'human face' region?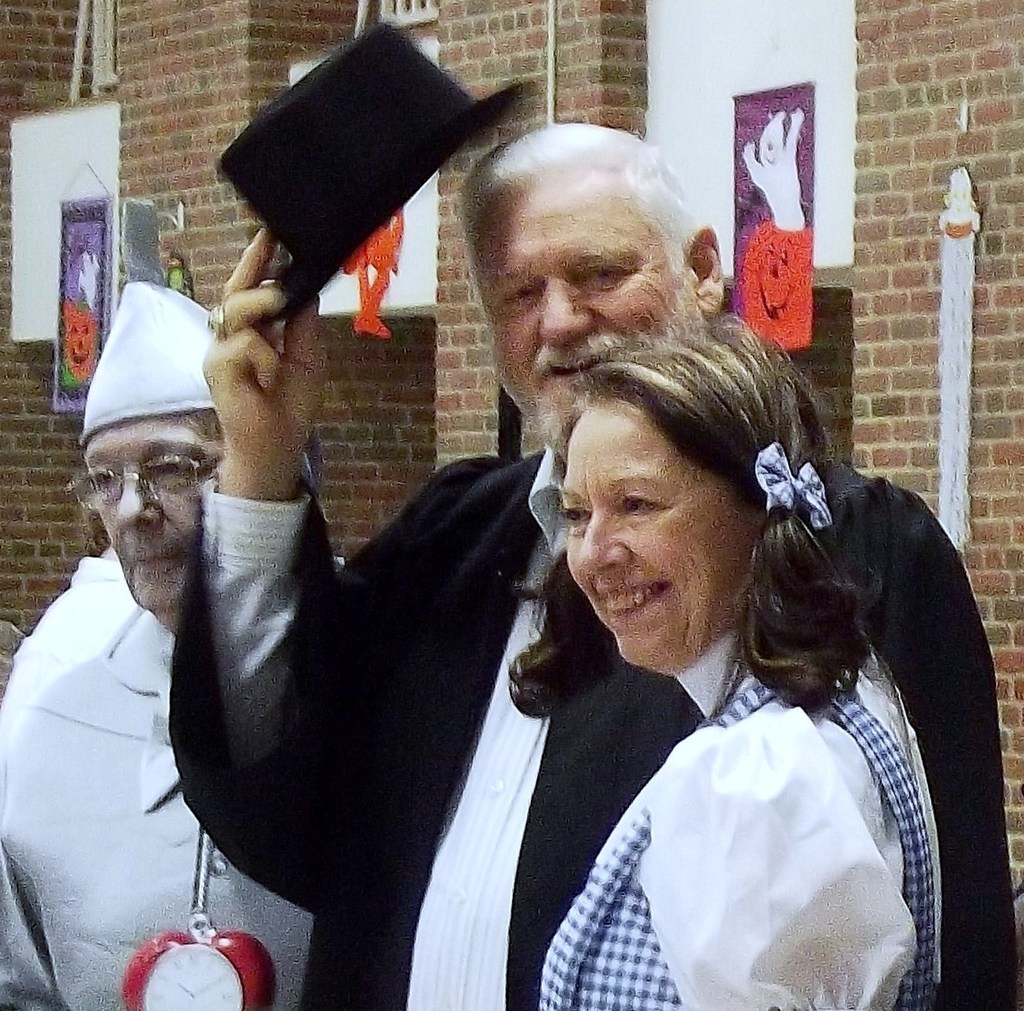
{"left": 80, "top": 419, "right": 213, "bottom": 613}
